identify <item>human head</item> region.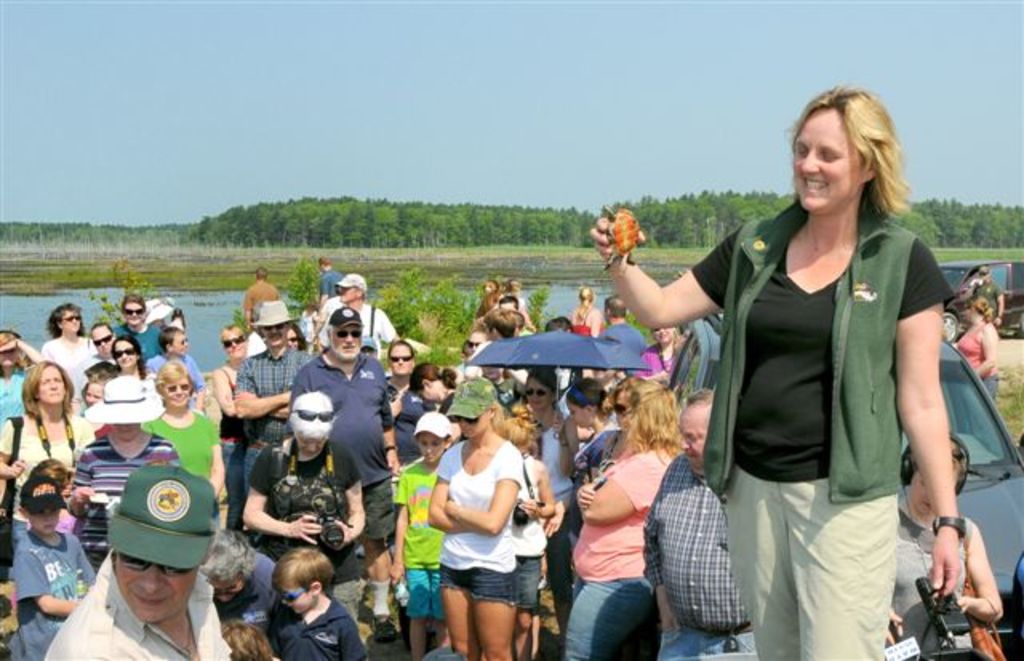
Region: box=[202, 533, 254, 602].
